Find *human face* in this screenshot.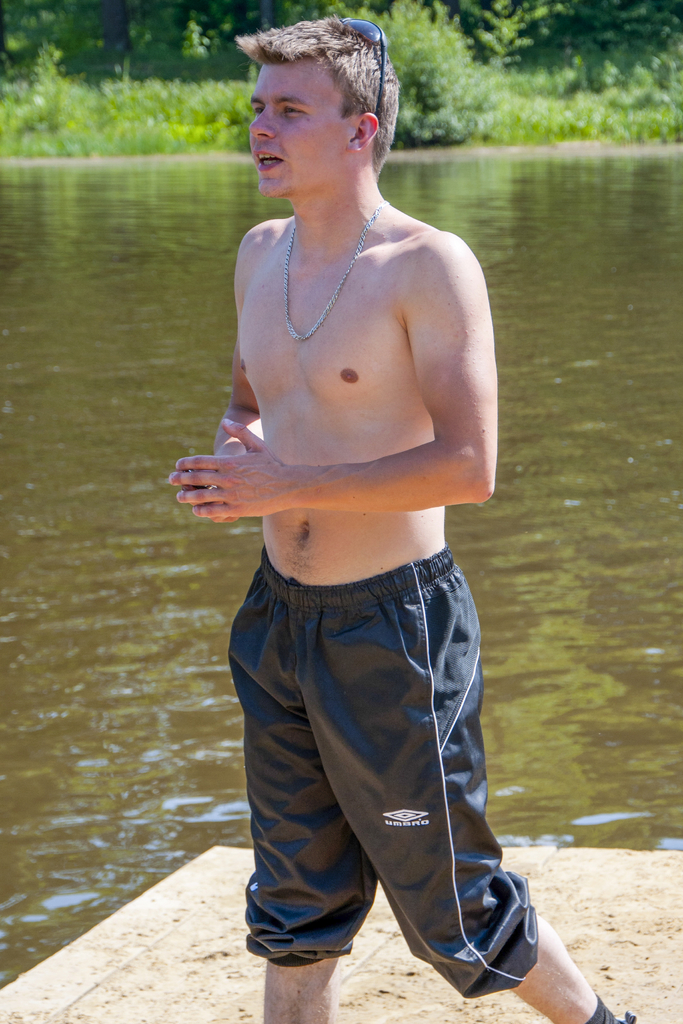
The bounding box for *human face* is left=249, top=55, right=354, bottom=198.
